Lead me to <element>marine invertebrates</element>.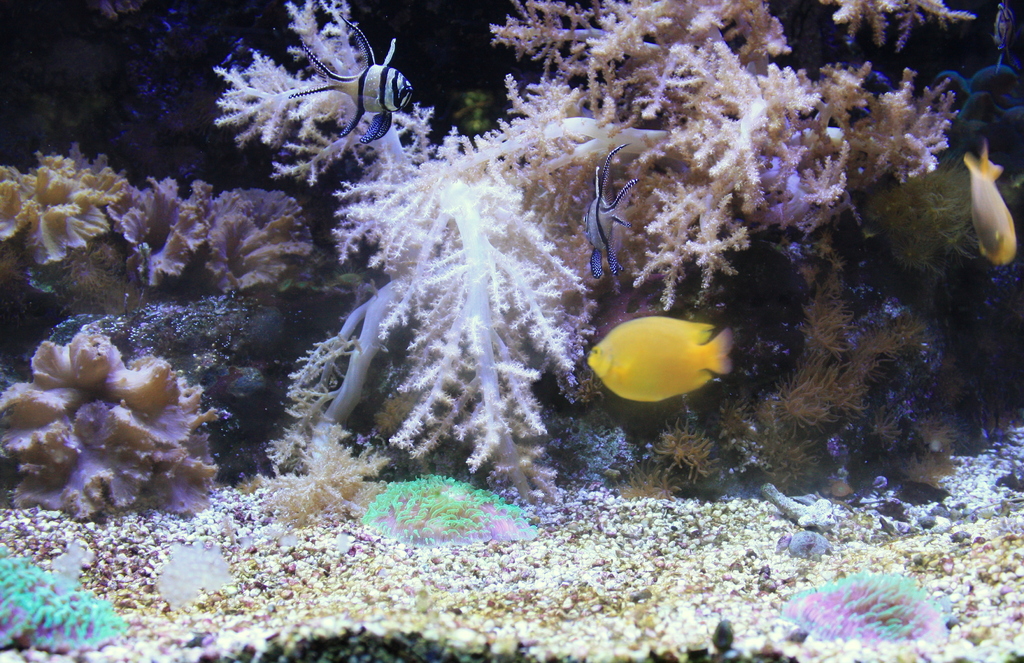
Lead to rect(0, 541, 136, 658).
